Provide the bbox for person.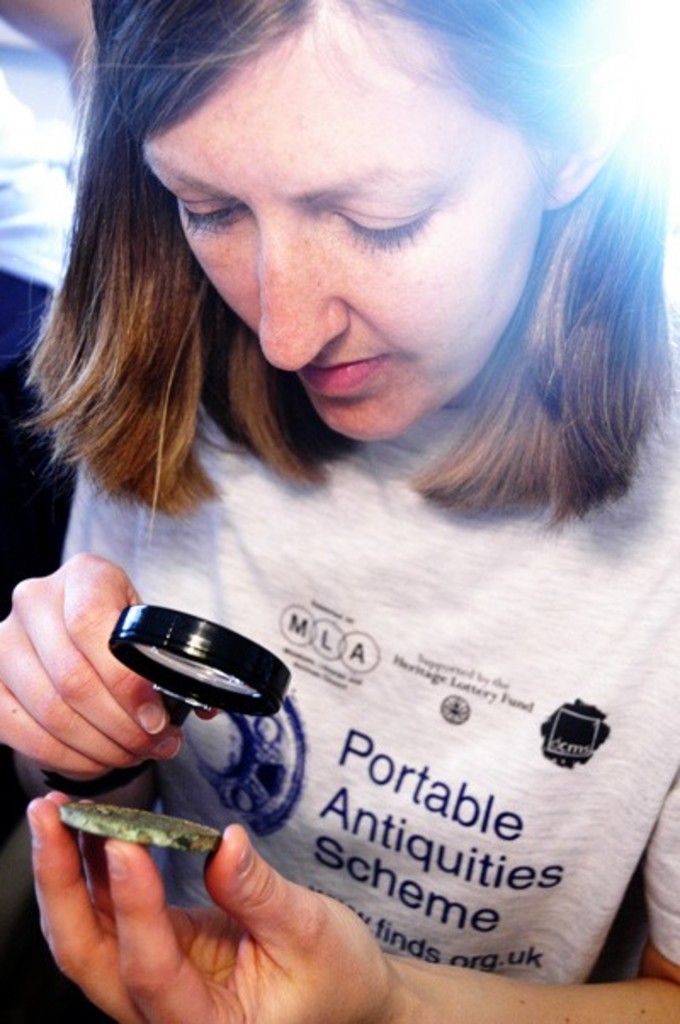
detection(0, 0, 678, 1022).
